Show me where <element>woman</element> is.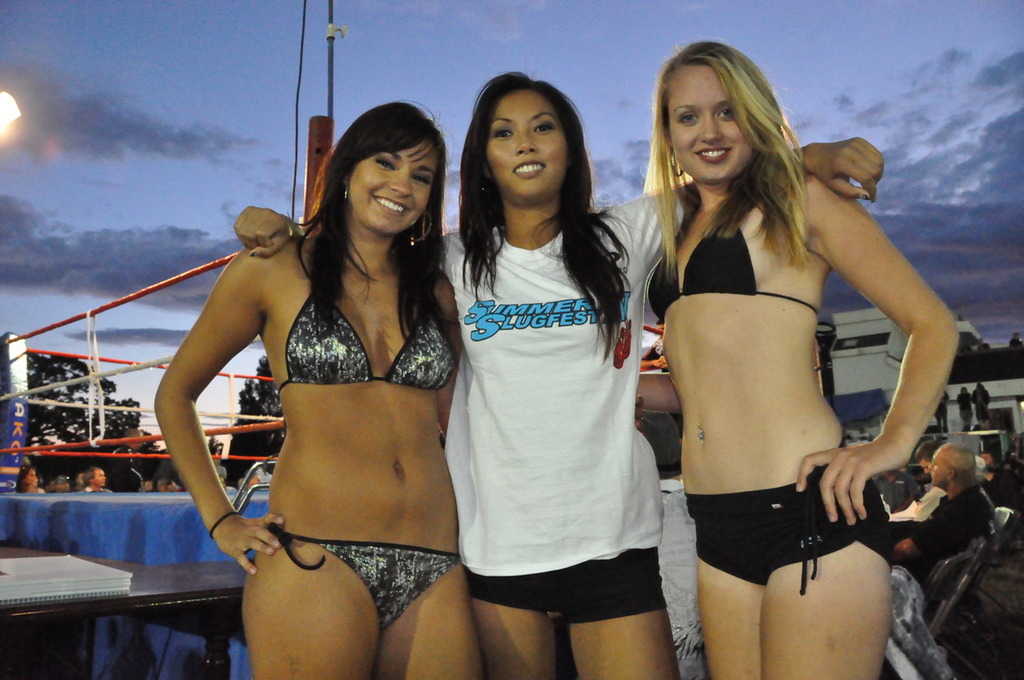
<element>woman</element> is at x1=17, y1=468, x2=46, y2=496.
